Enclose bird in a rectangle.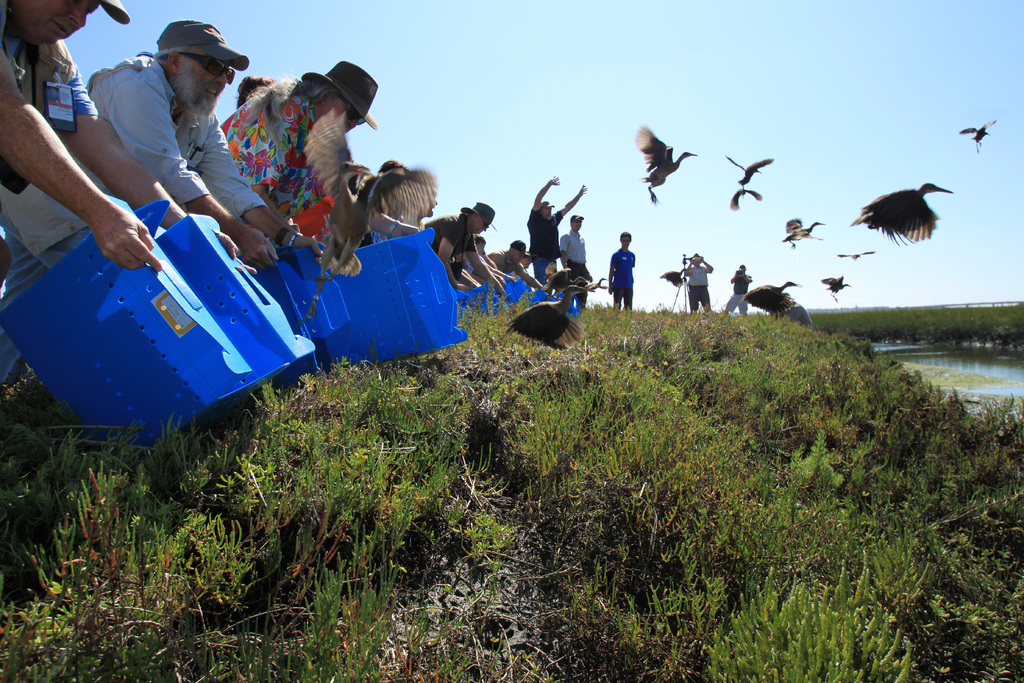
(left=294, top=108, right=436, bottom=329).
